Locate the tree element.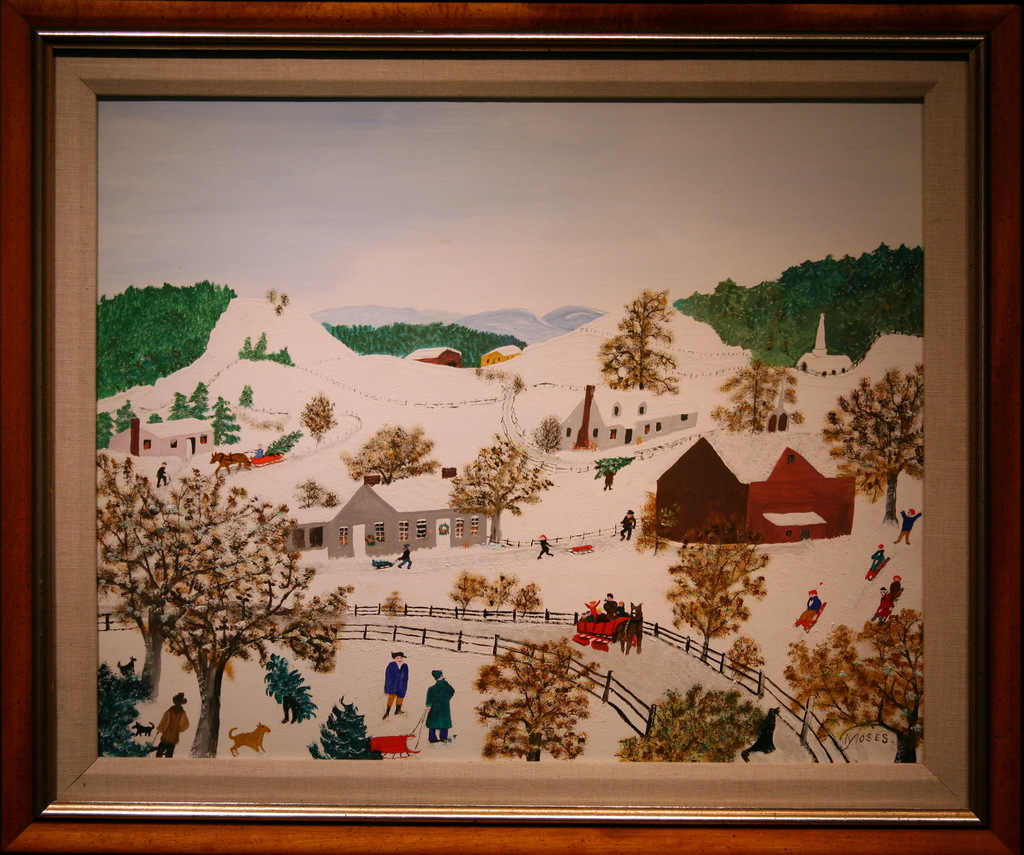
Element bbox: {"x1": 475, "y1": 634, "x2": 602, "y2": 763}.
